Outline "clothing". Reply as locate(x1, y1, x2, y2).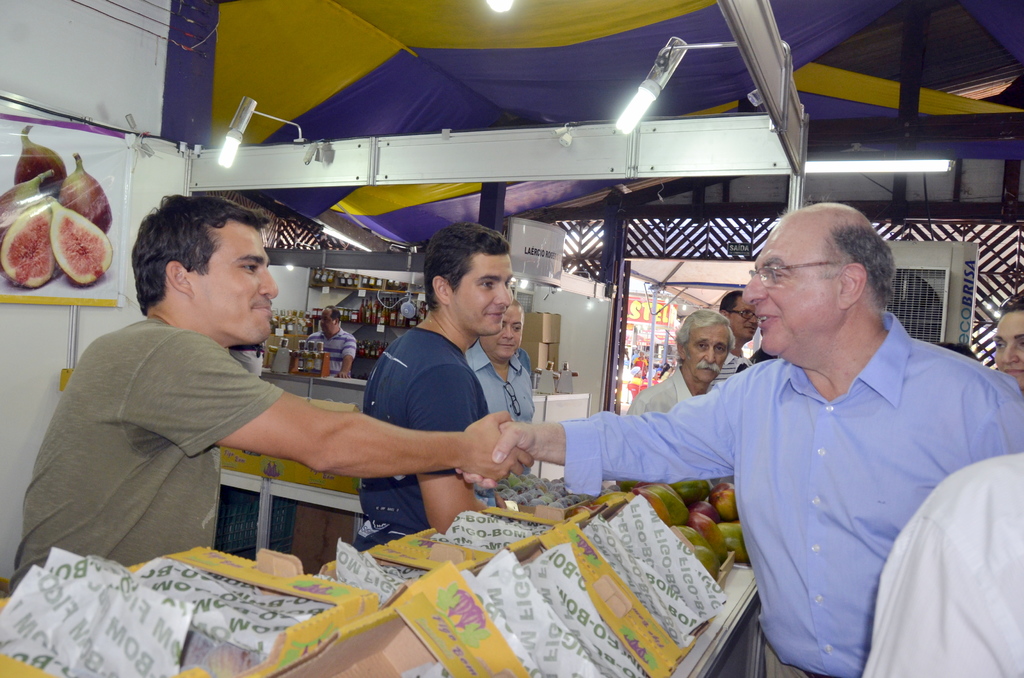
locate(626, 365, 695, 419).
